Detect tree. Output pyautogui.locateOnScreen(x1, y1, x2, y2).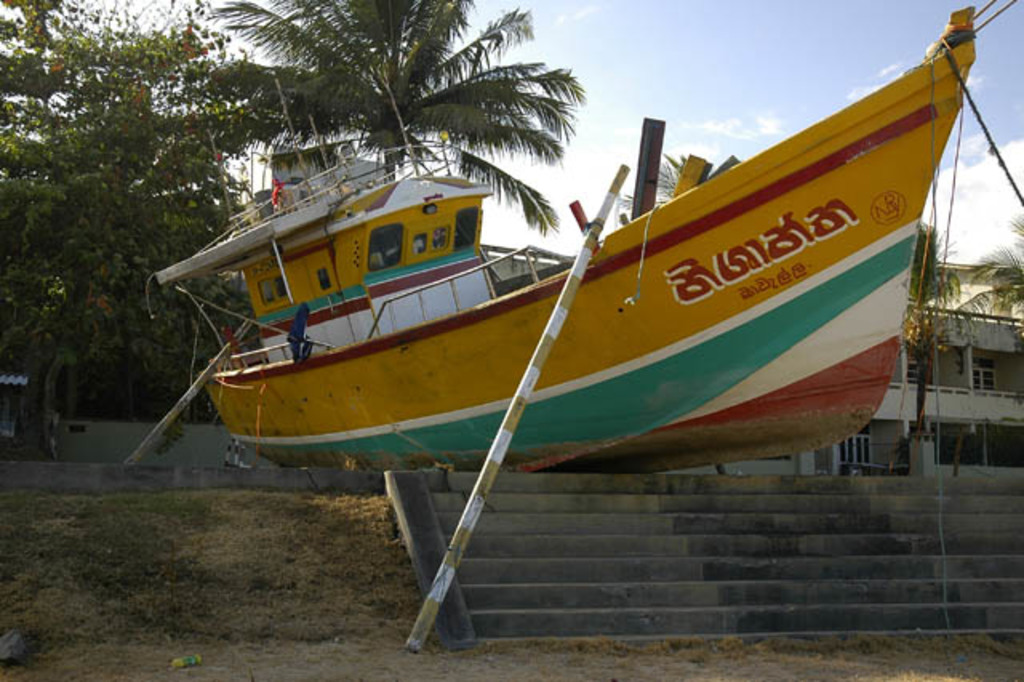
pyautogui.locateOnScreen(0, 0, 248, 439).
